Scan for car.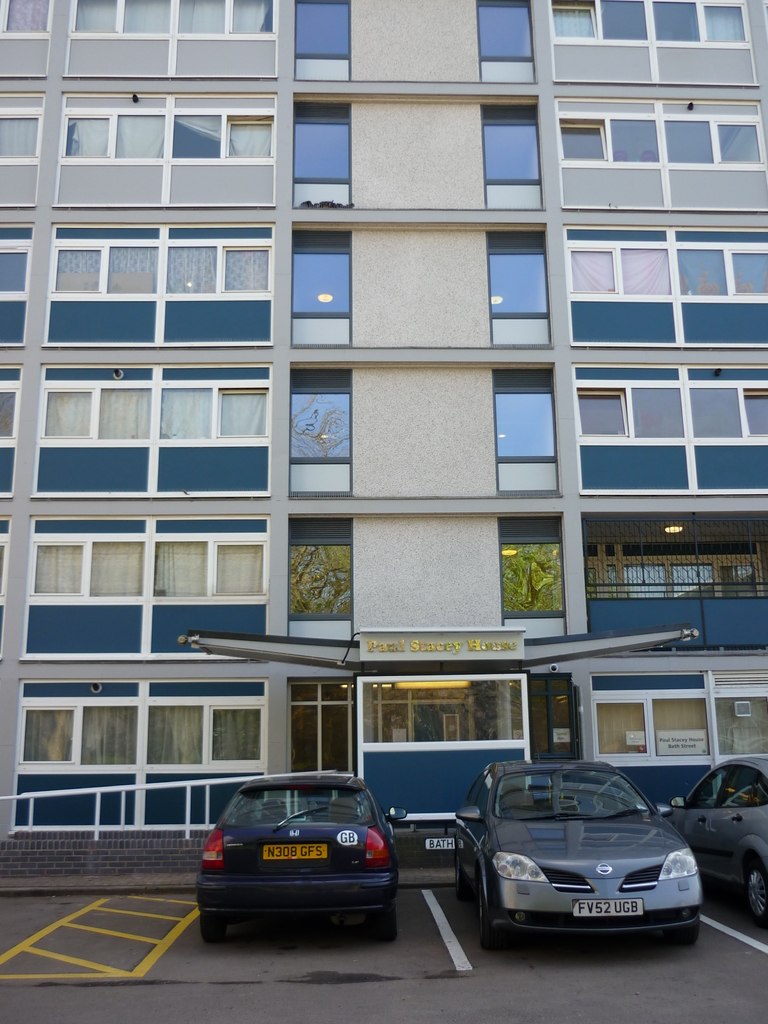
Scan result: region(189, 772, 408, 941).
